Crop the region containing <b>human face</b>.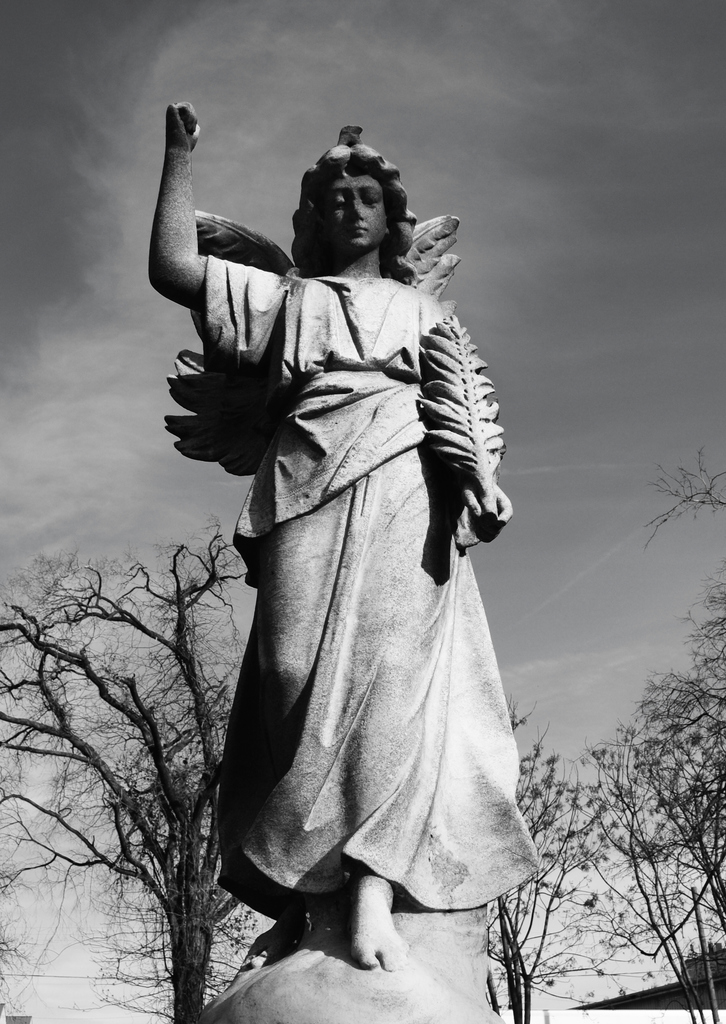
Crop region: BBox(313, 168, 389, 251).
